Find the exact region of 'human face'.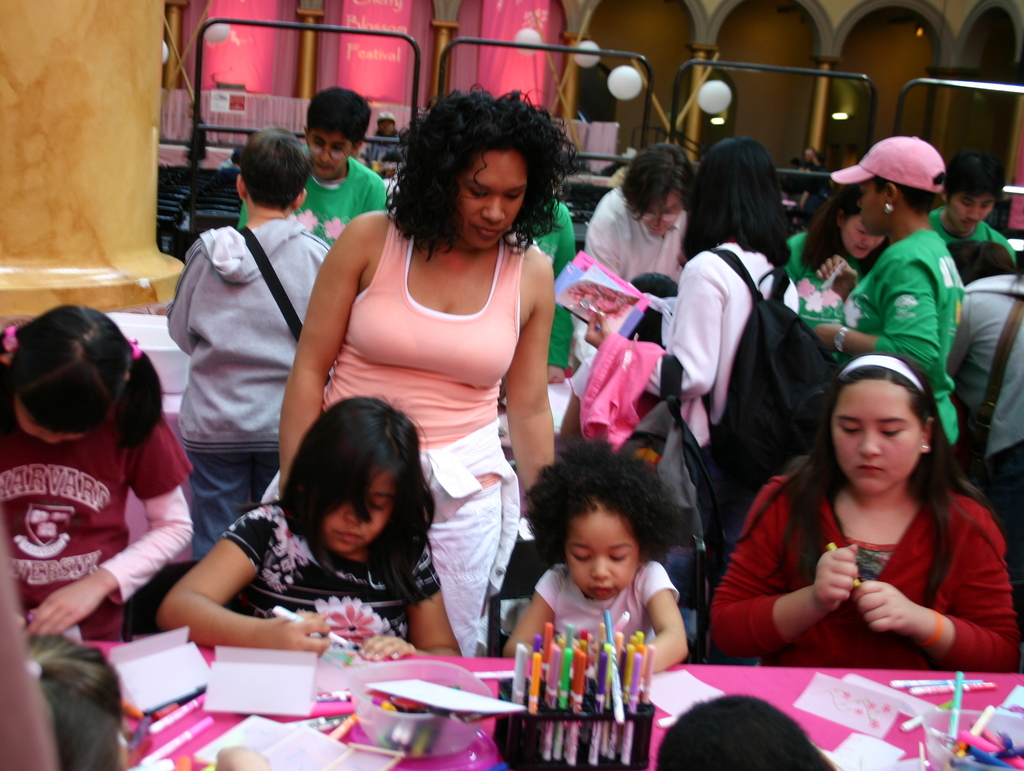
Exact region: BBox(950, 184, 996, 243).
